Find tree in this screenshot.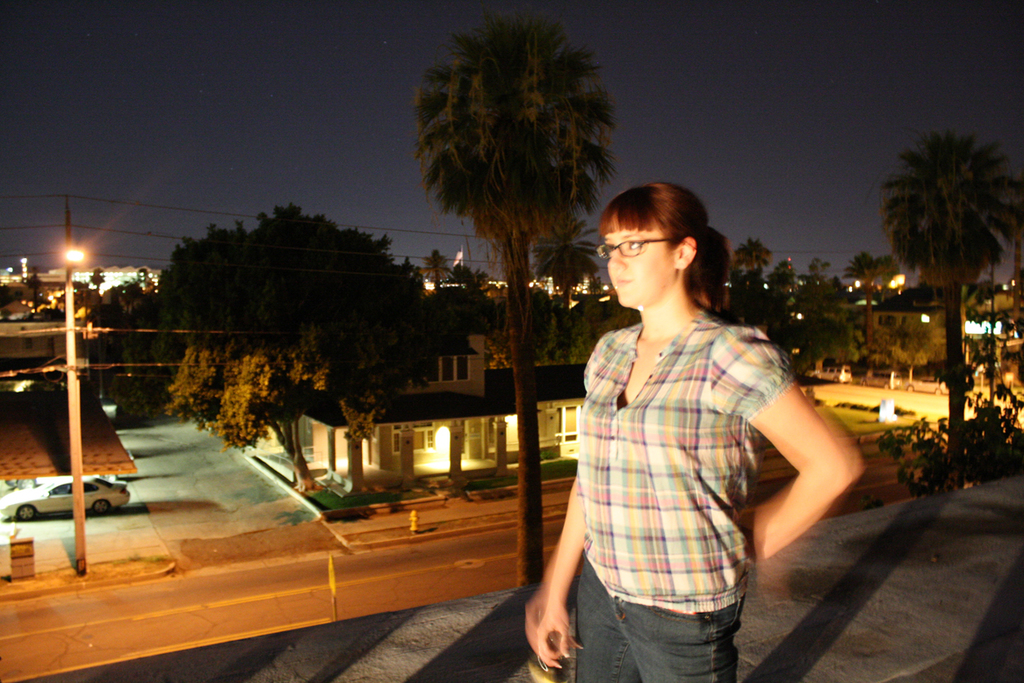
The bounding box for tree is bbox(871, 92, 1015, 408).
